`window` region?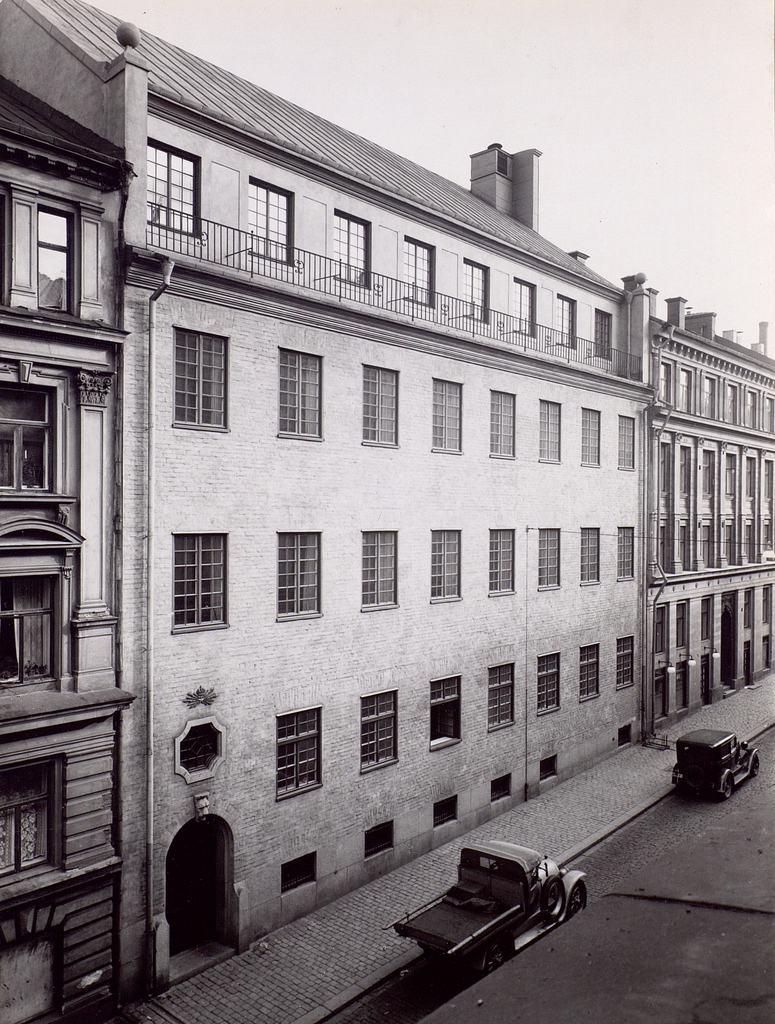
box=[477, 660, 519, 728]
